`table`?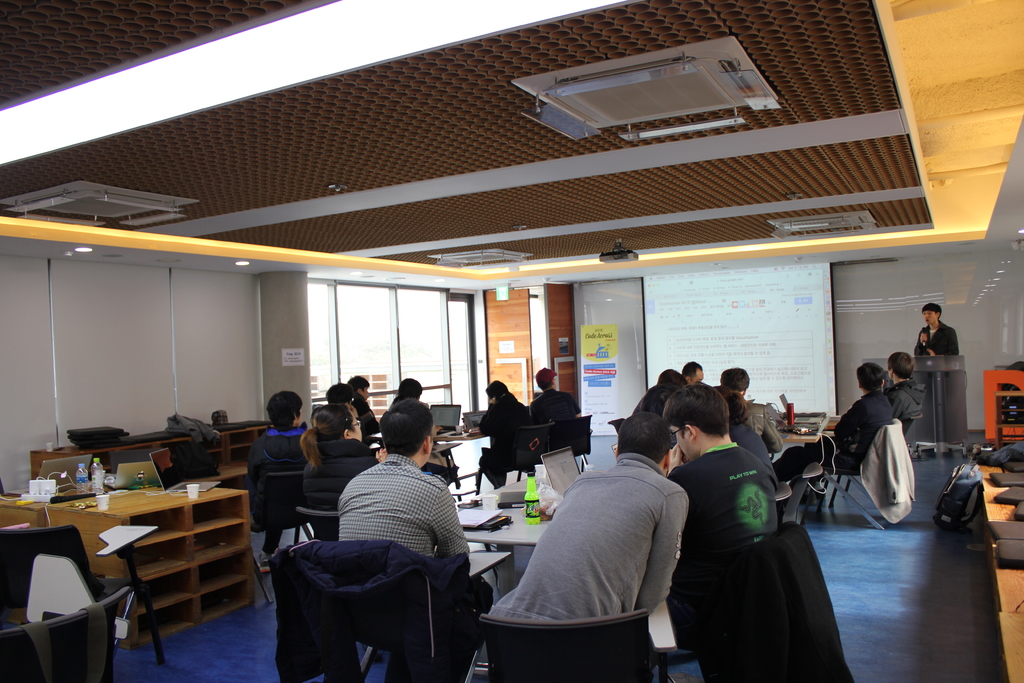
[24, 422, 268, 498]
